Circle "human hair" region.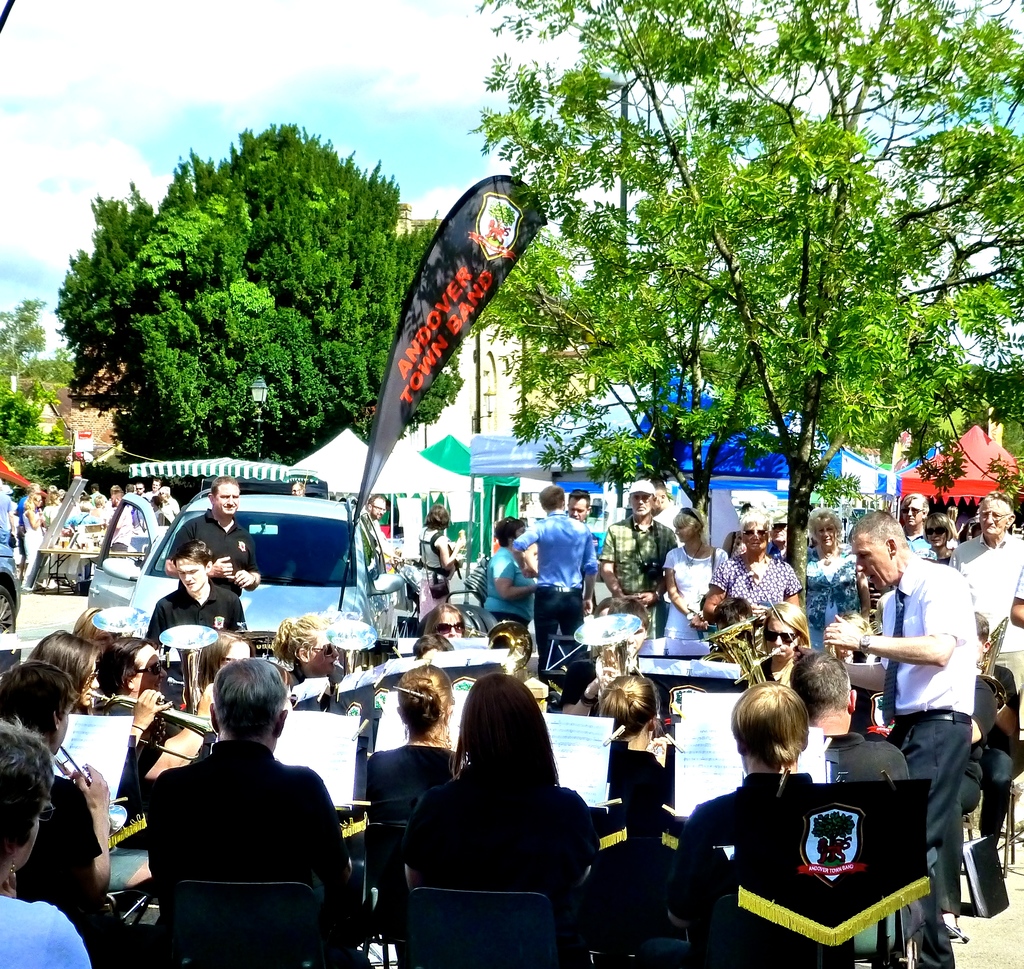
Region: region(396, 665, 454, 742).
